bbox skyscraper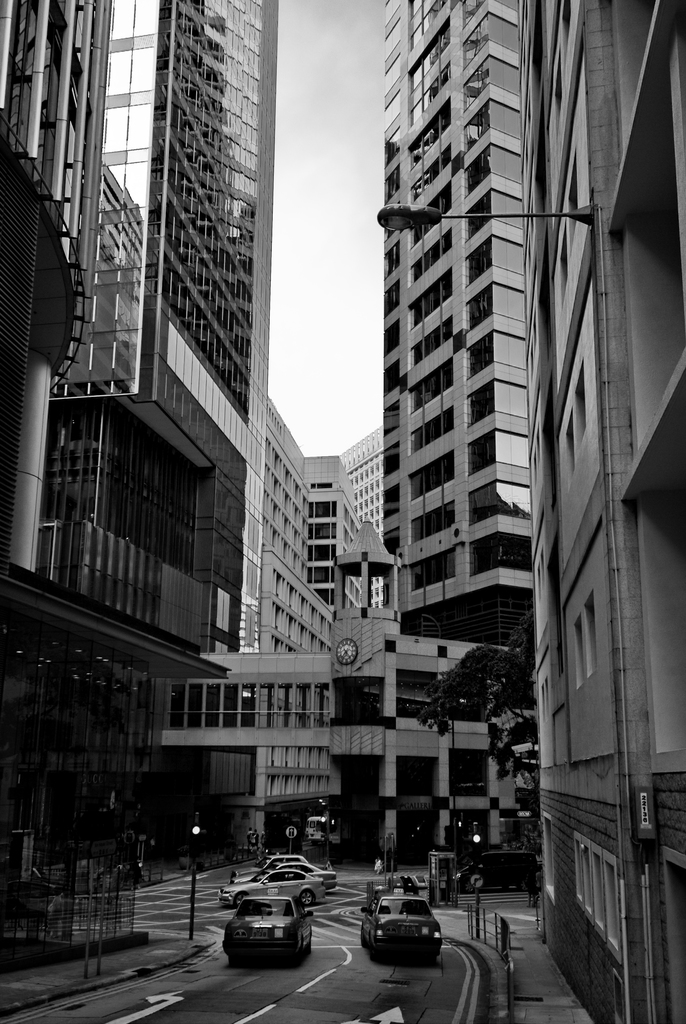
(384,0,540,647)
